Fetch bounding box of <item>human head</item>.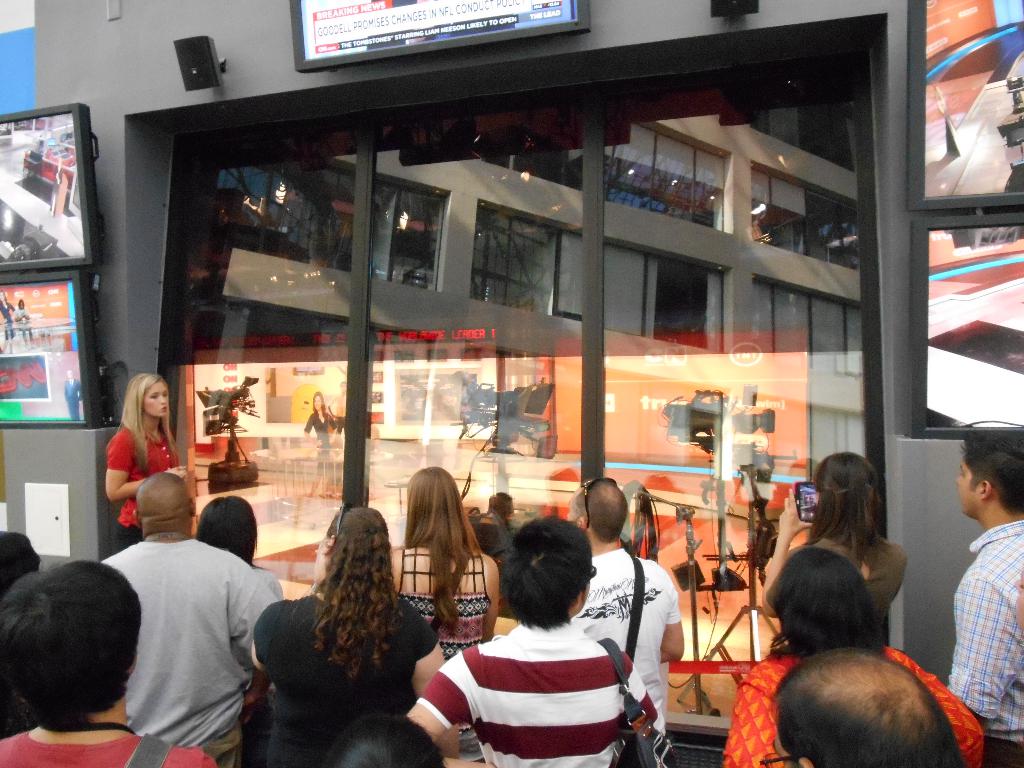
Bbox: region(813, 452, 882, 524).
